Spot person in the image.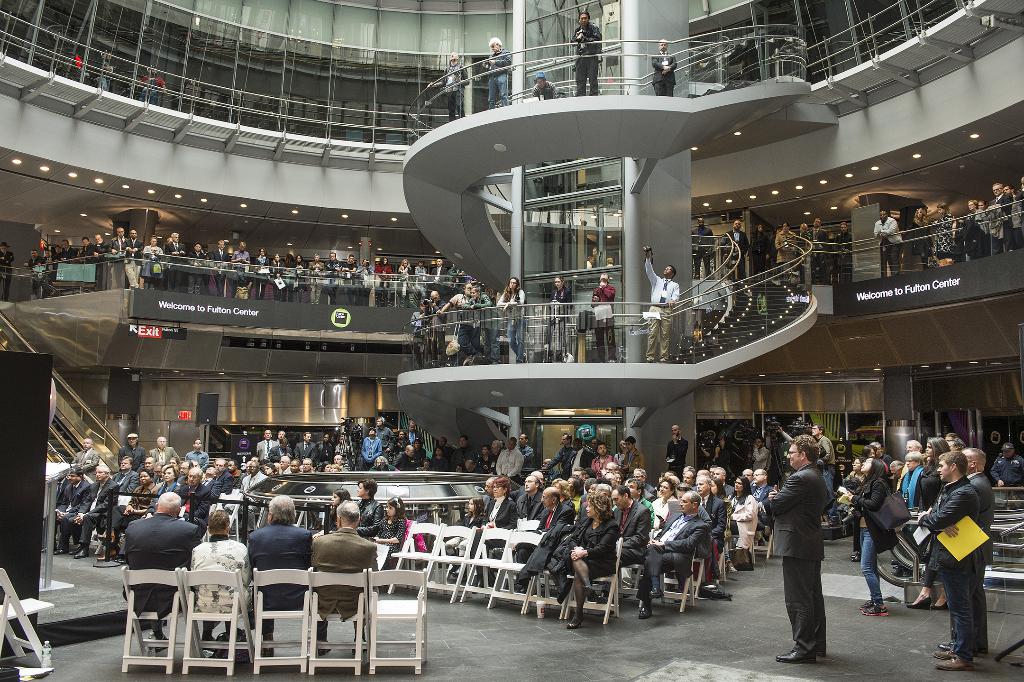
person found at region(894, 452, 920, 511).
